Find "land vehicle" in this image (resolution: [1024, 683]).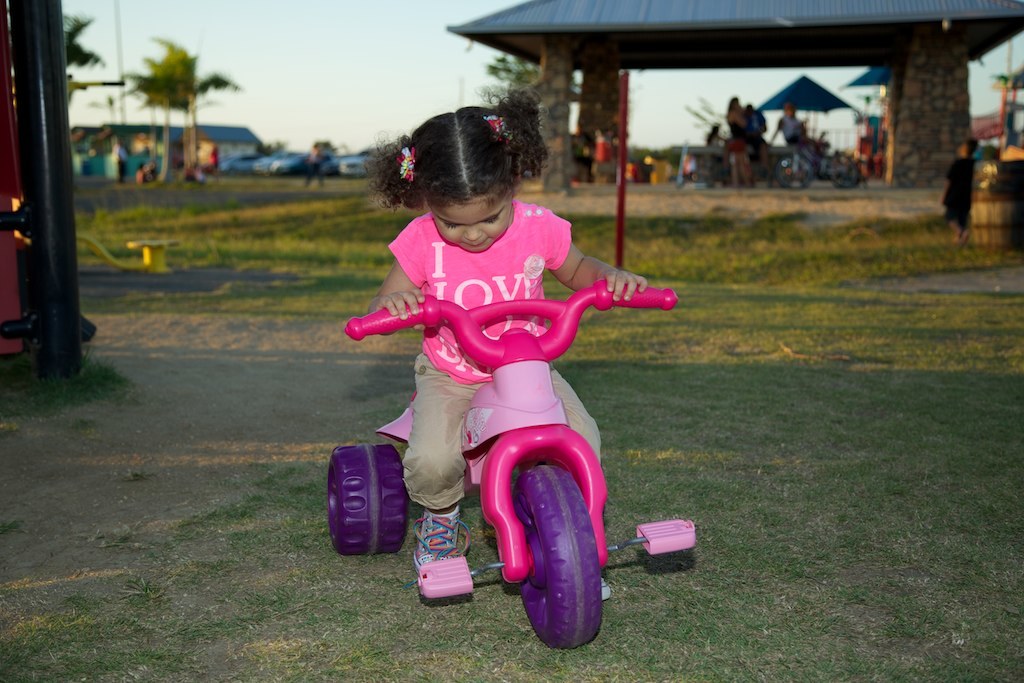
x1=260, y1=148, x2=301, y2=171.
